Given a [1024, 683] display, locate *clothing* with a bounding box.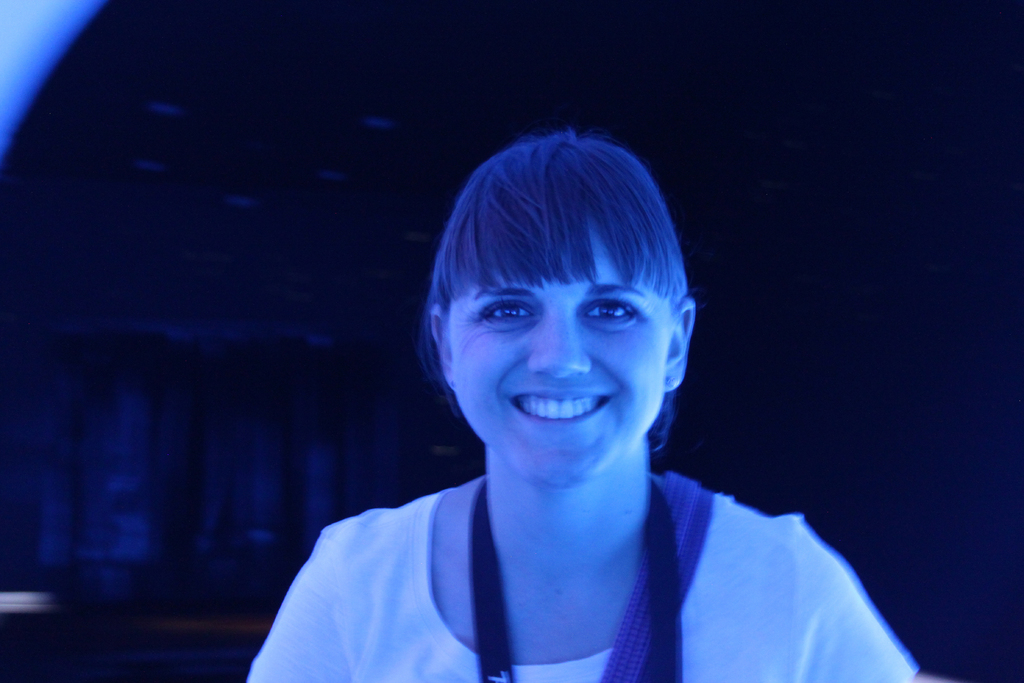
Located: select_region(269, 386, 802, 679).
